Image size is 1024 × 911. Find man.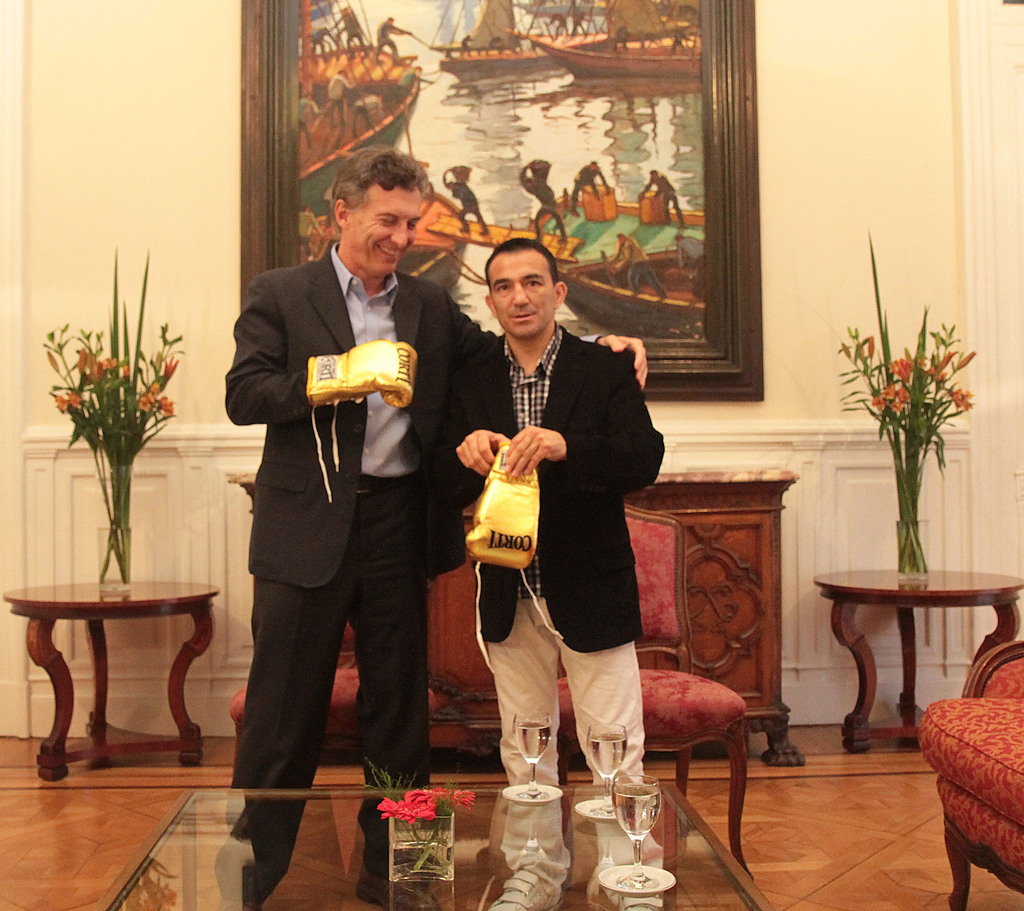
<box>518,163,566,243</box>.
